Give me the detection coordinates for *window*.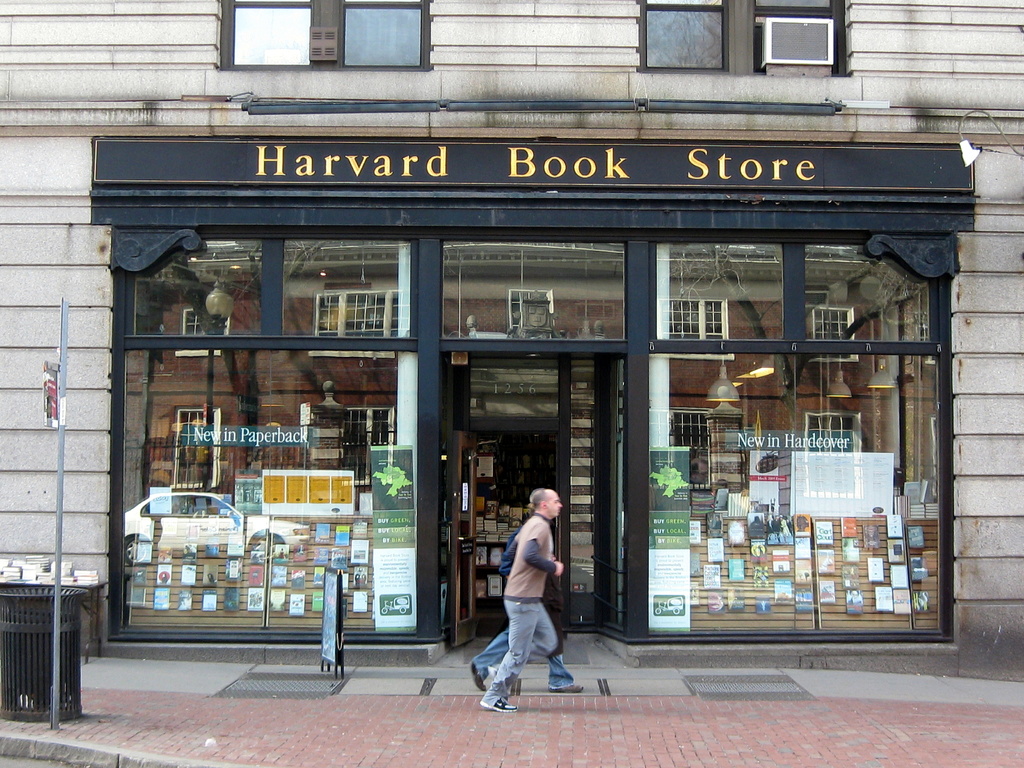
{"x1": 636, "y1": 147, "x2": 956, "y2": 641}.
